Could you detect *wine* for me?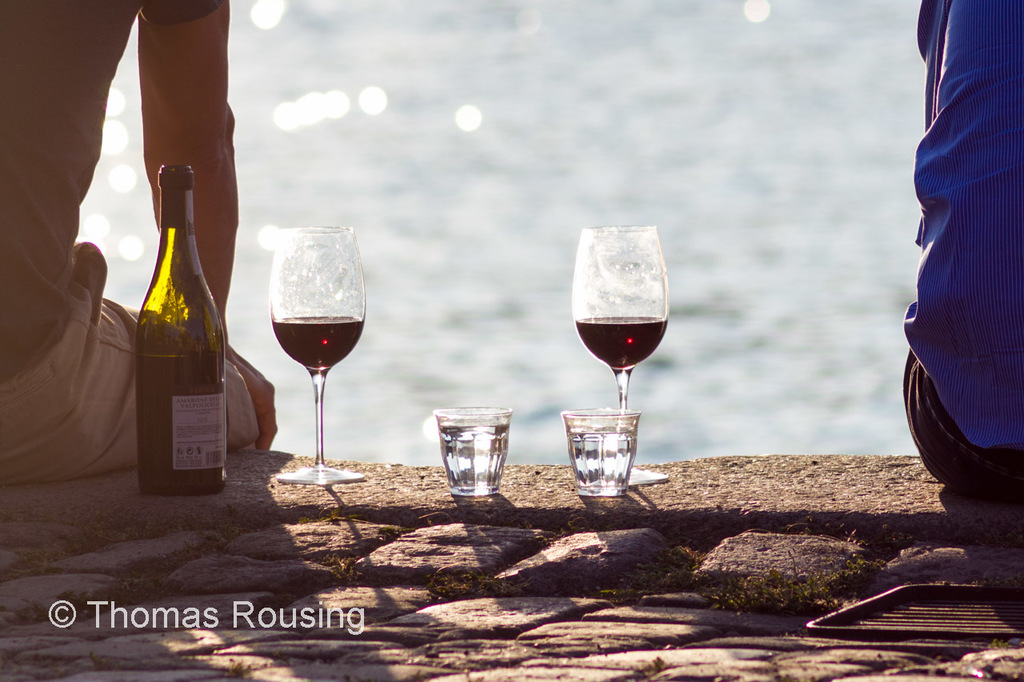
Detection result: (x1=135, y1=358, x2=224, y2=496).
